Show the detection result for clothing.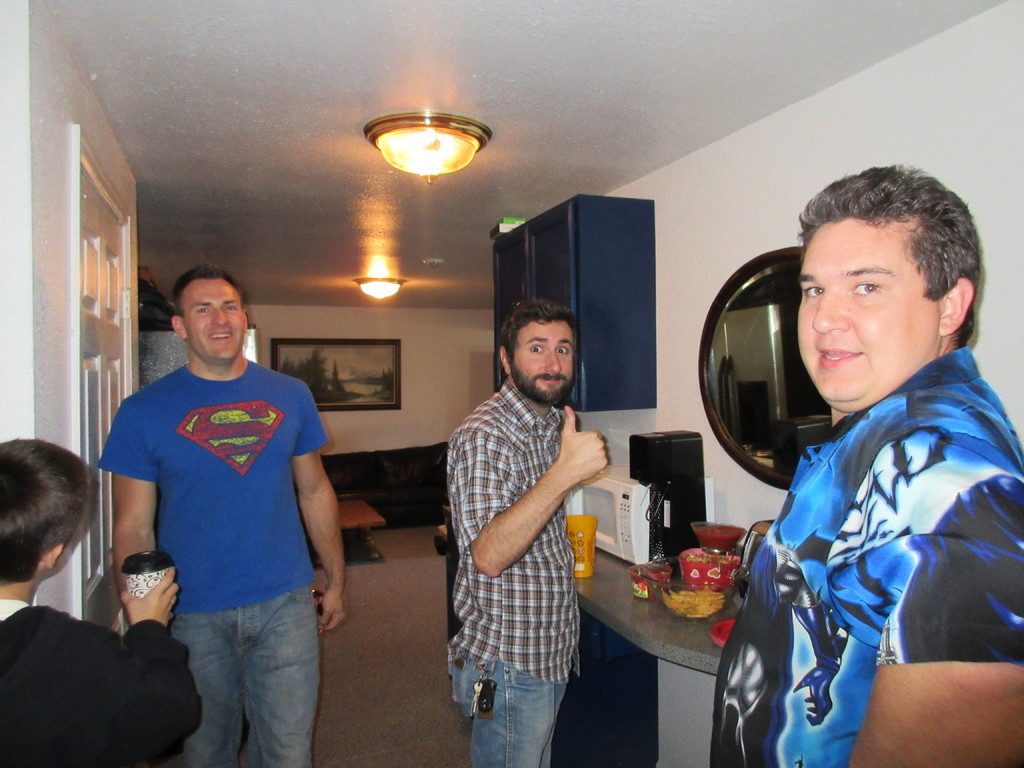
x1=440 y1=376 x2=589 y2=767.
